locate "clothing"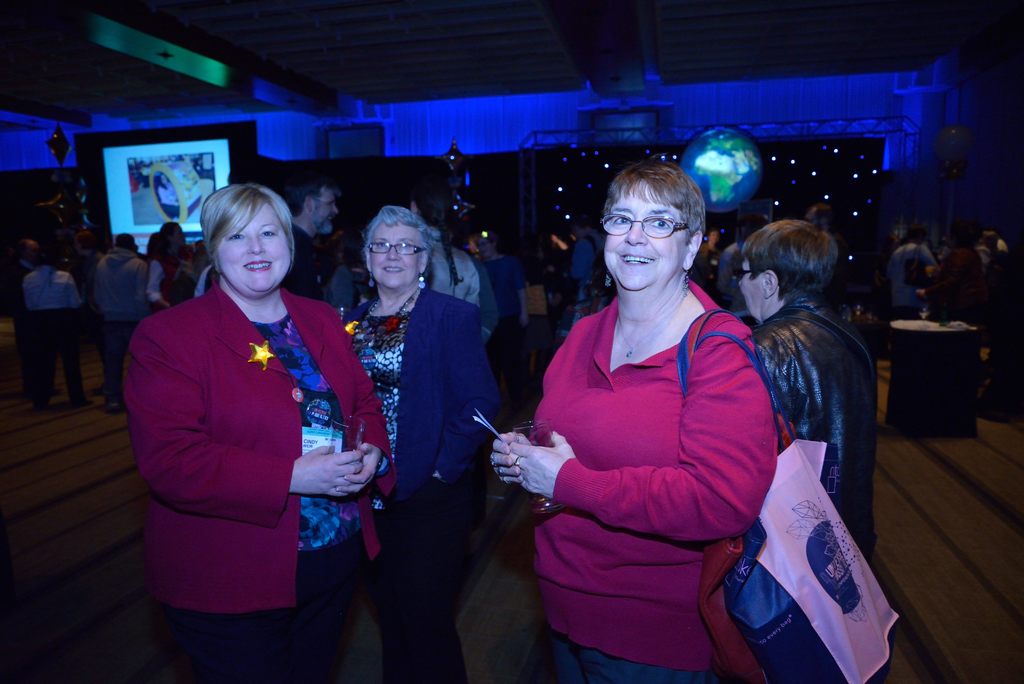
<bbox>116, 268, 395, 683</bbox>
